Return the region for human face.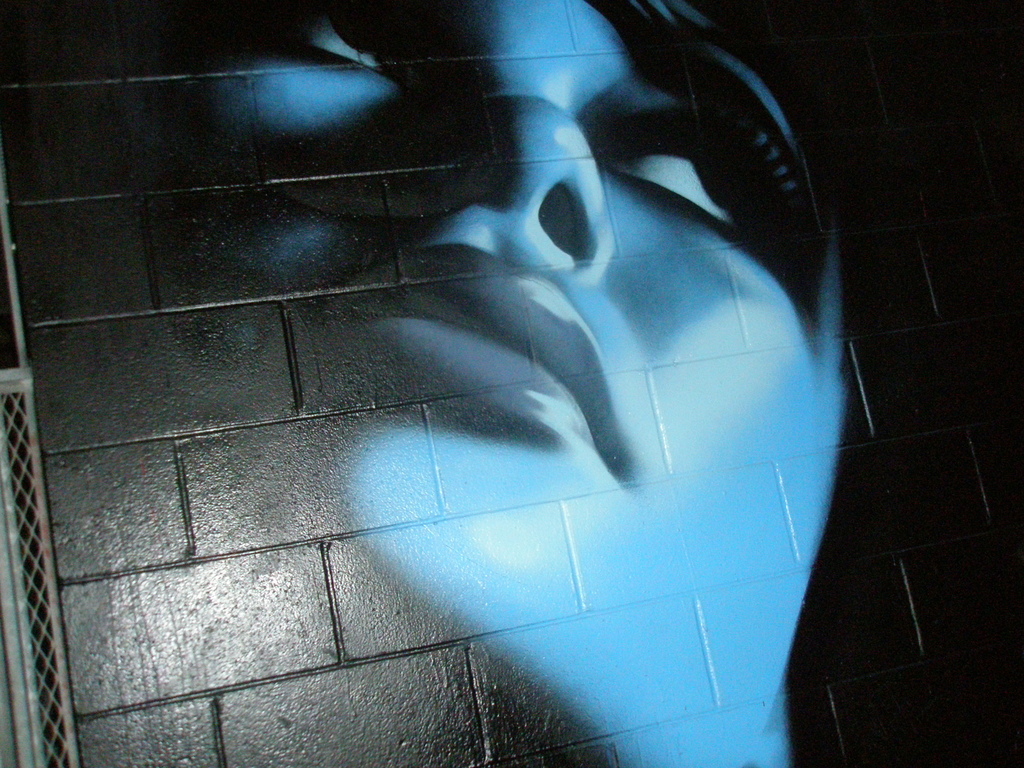
{"x1": 203, "y1": 0, "x2": 844, "y2": 640}.
